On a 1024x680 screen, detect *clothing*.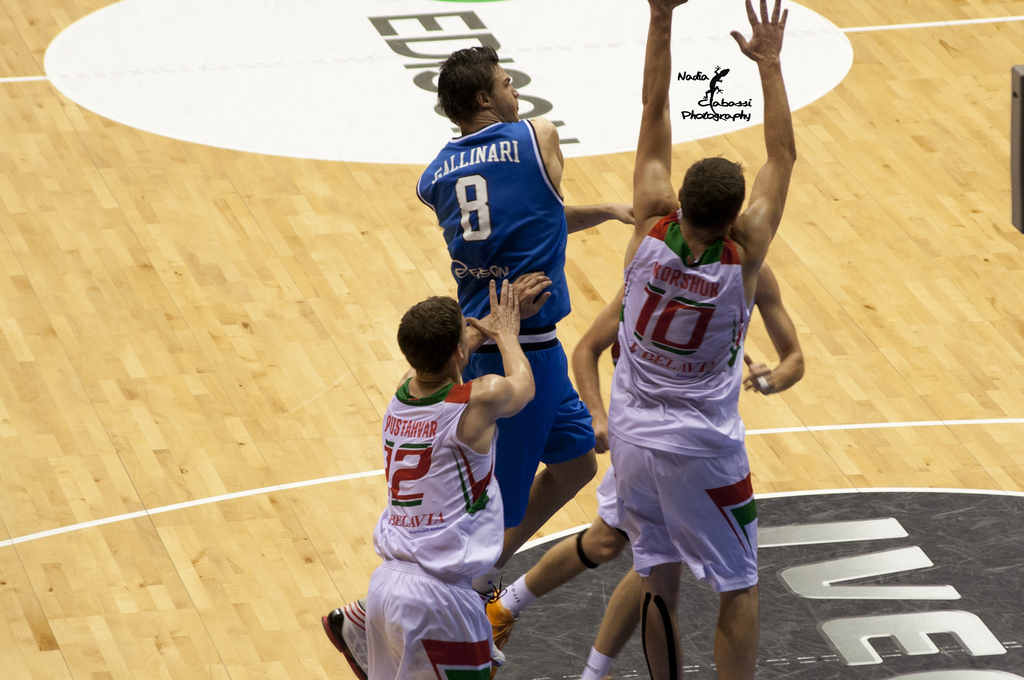
{"x1": 371, "y1": 376, "x2": 502, "y2": 679}.
